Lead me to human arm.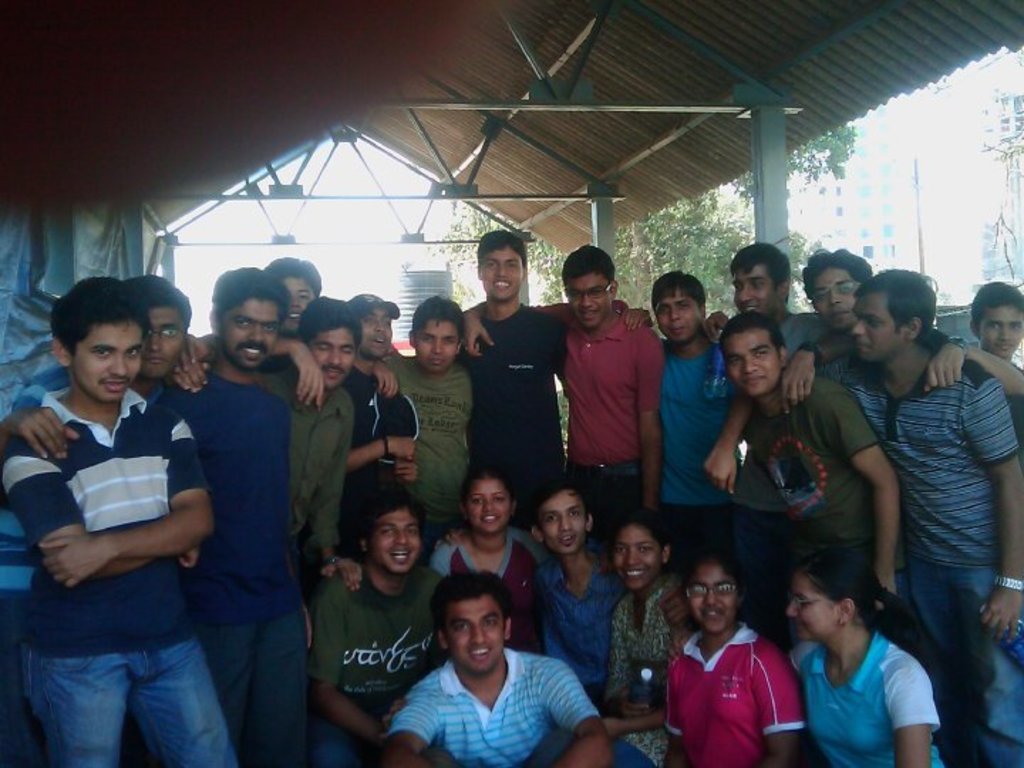
Lead to crop(306, 390, 358, 590).
